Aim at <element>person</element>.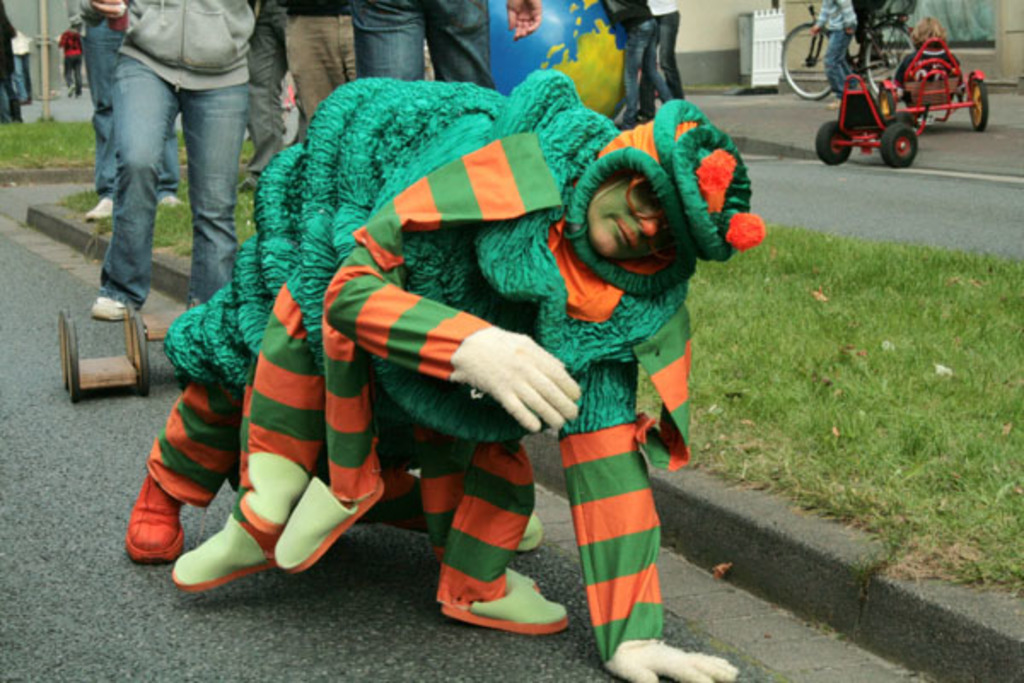
Aimed at Rect(0, 2, 24, 130).
